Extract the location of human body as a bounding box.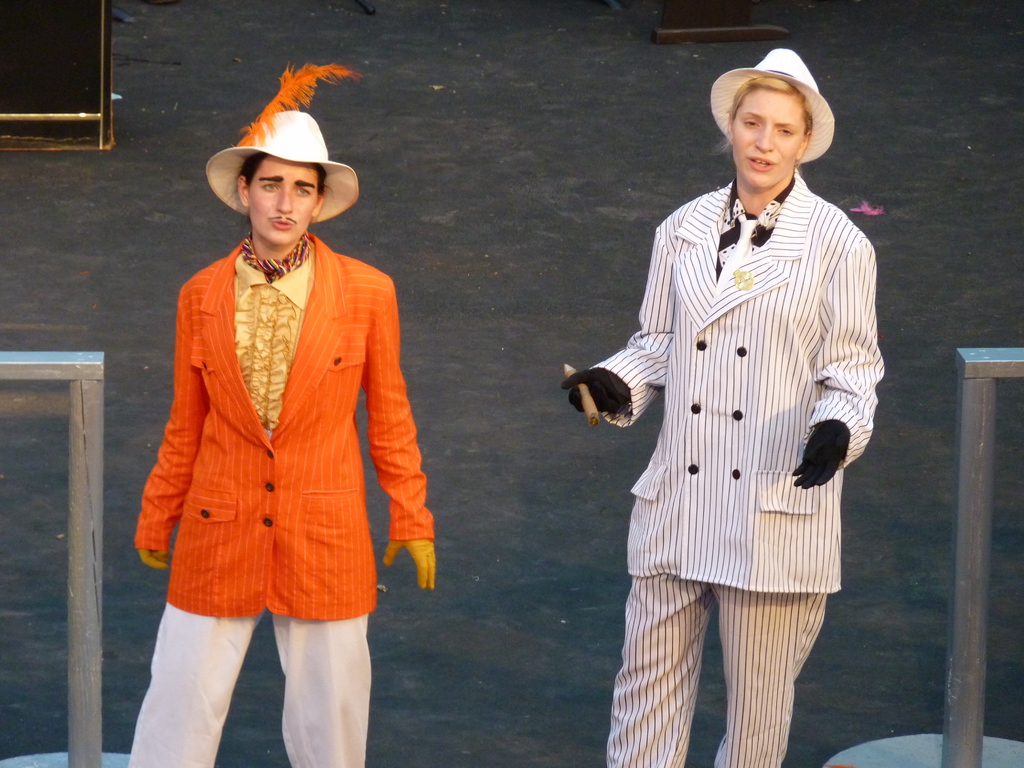
(x1=129, y1=233, x2=435, y2=767).
